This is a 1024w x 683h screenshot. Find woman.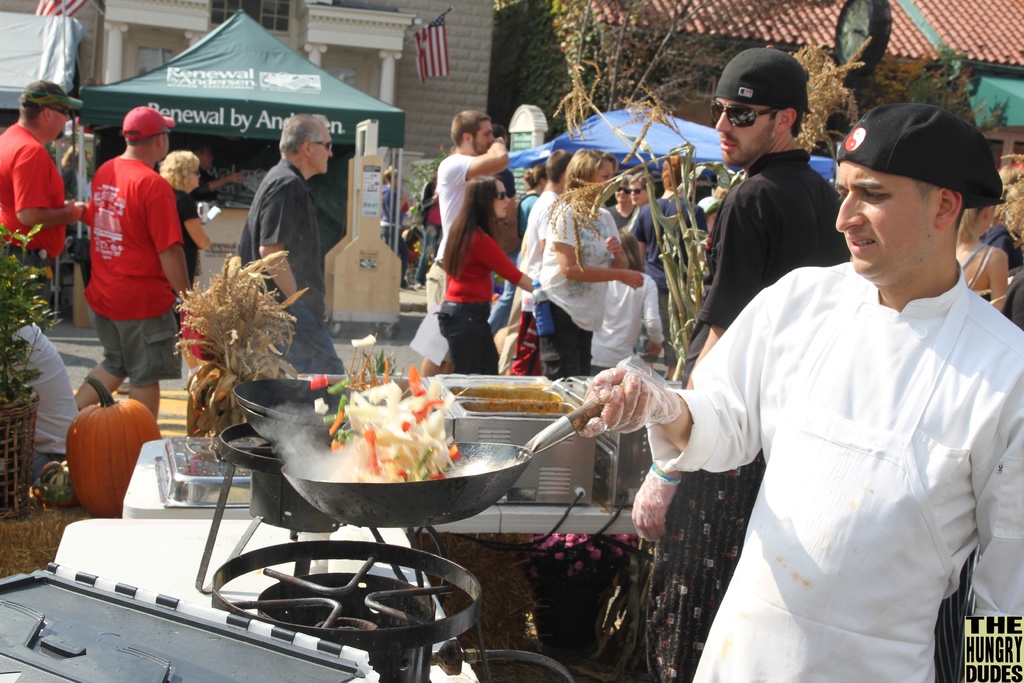
Bounding box: locate(953, 208, 1009, 314).
